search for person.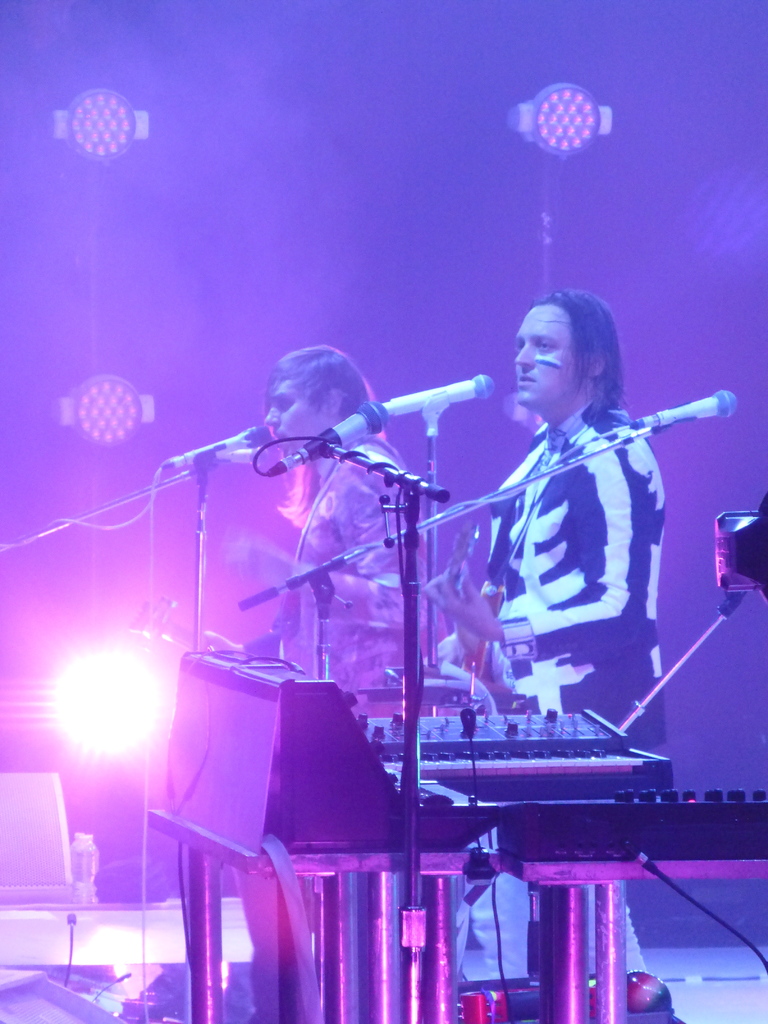
Found at rect(449, 284, 703, 804).
